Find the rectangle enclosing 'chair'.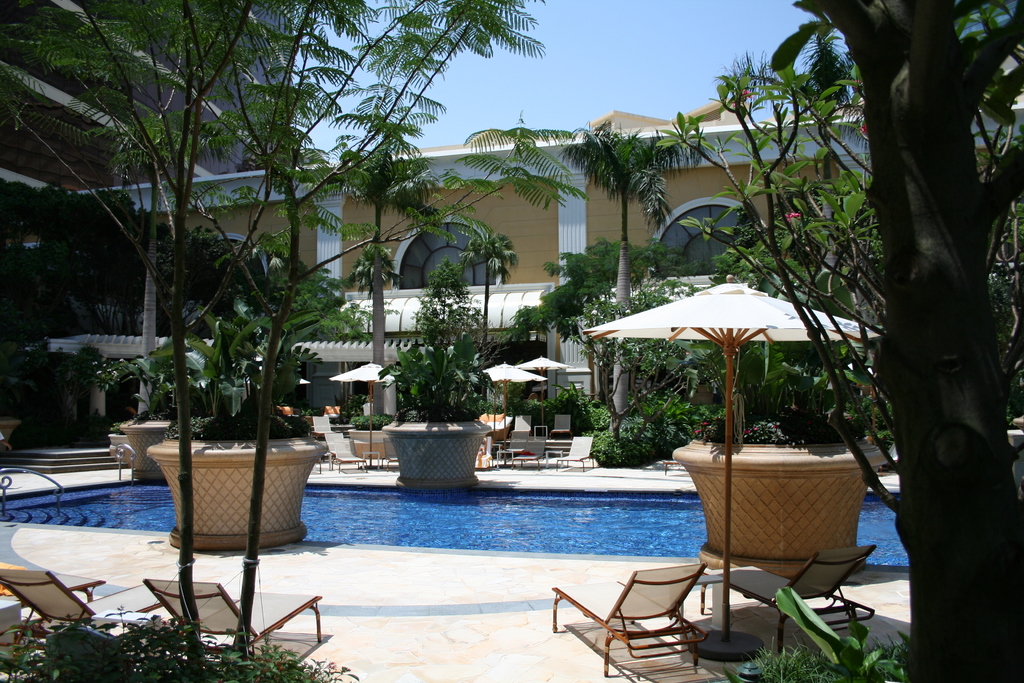
bbox=[684, 547, 877, 659].
